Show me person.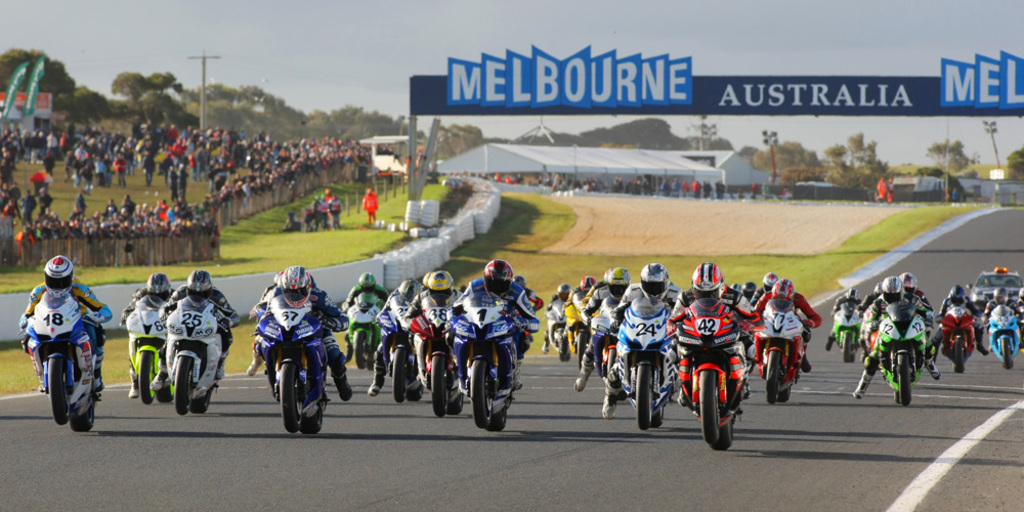
person is here: (18,254,110,400).
